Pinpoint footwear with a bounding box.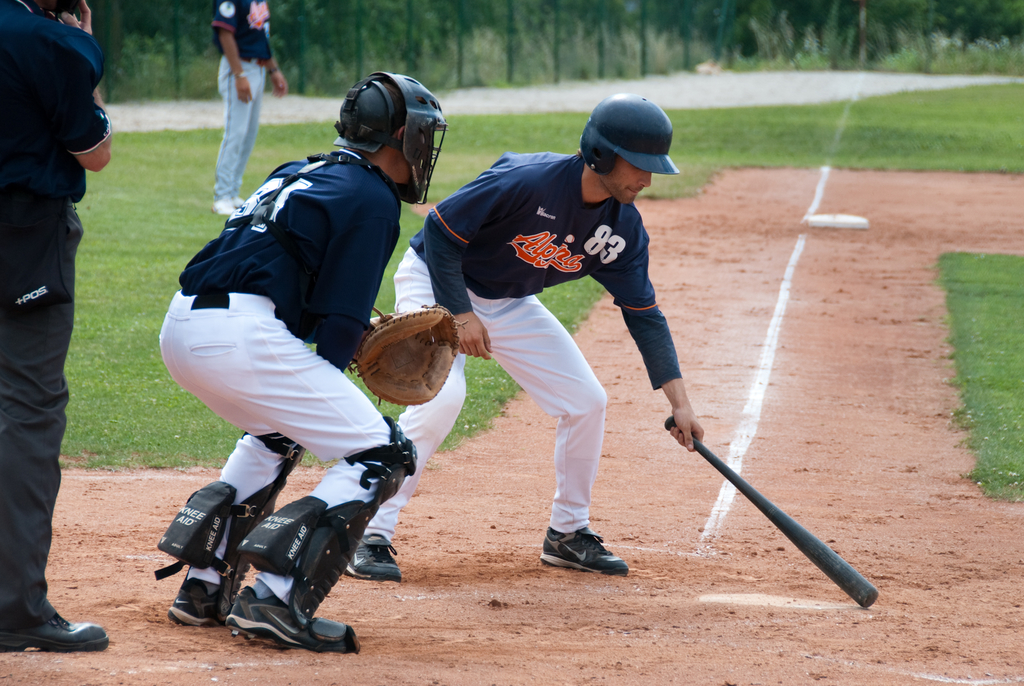
(left=241, top=580, right=351, bottom=654).
